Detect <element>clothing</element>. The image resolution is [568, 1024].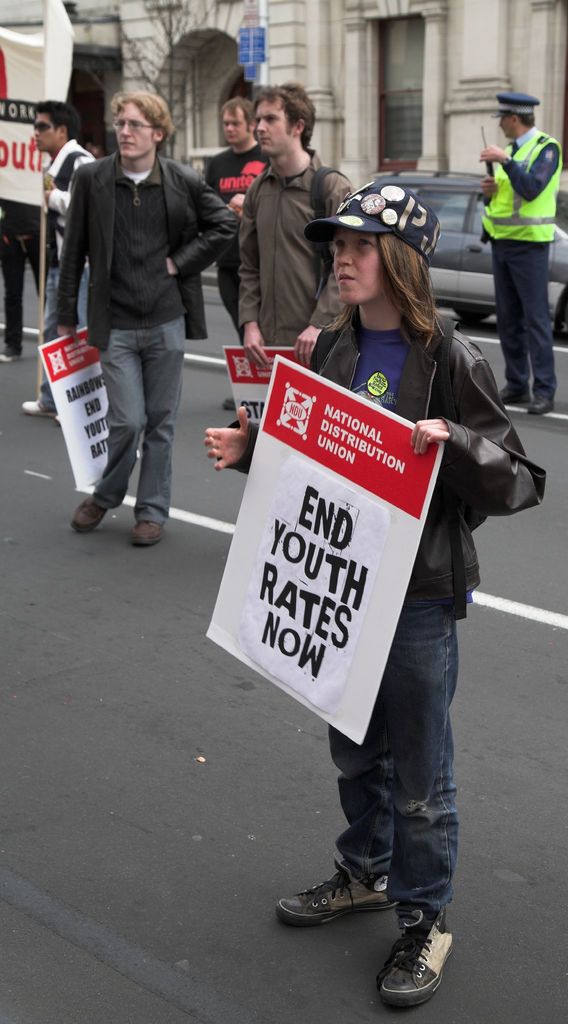
rect(43, 135, 97, 324).
